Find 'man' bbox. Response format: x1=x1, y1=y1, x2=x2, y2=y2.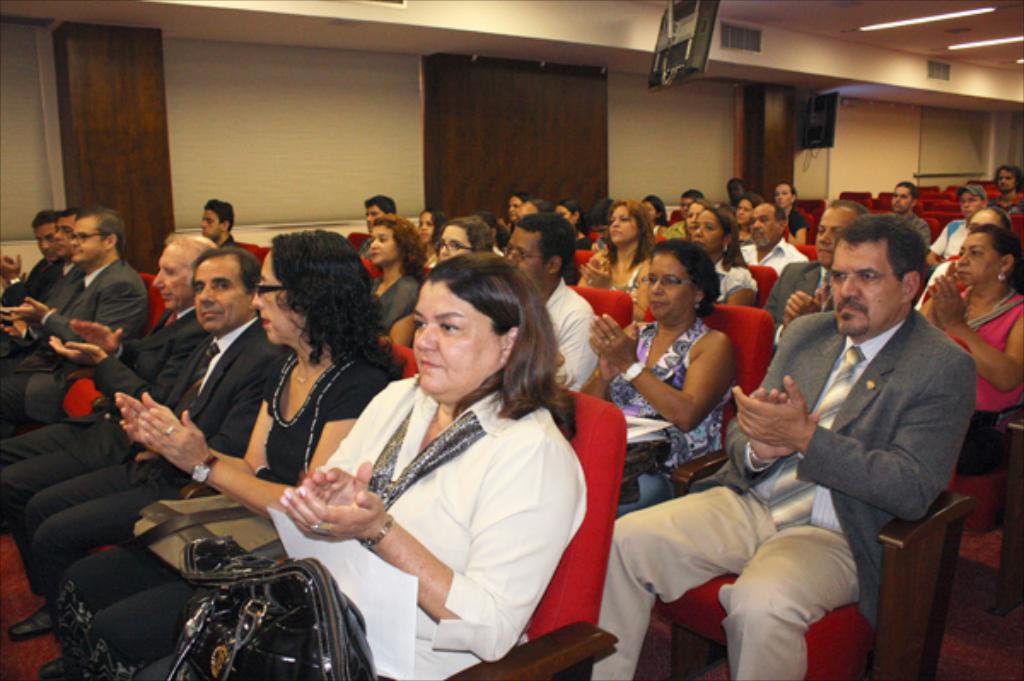
x1=0, y1=212, x2=53, y2=300.
